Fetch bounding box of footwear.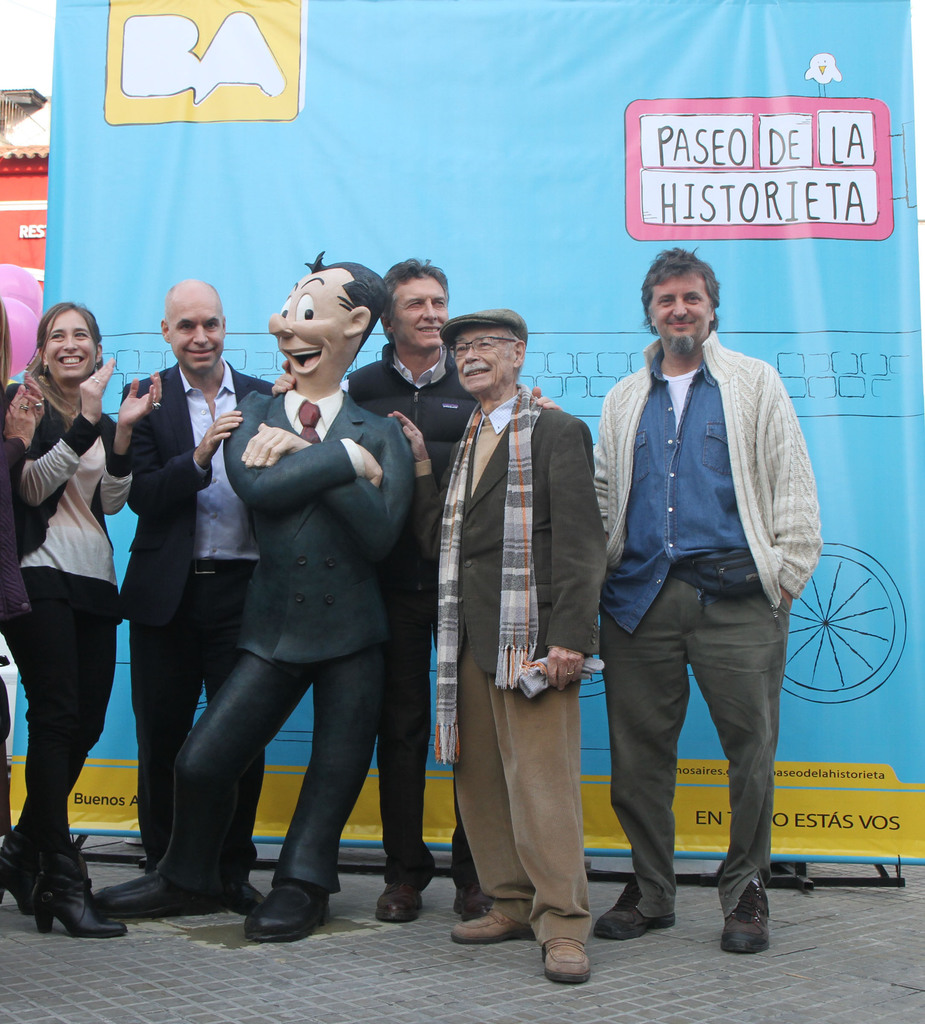
Bbox: {"x1": 443, "y1": 886, "x2": 498, "y2": 917}.
